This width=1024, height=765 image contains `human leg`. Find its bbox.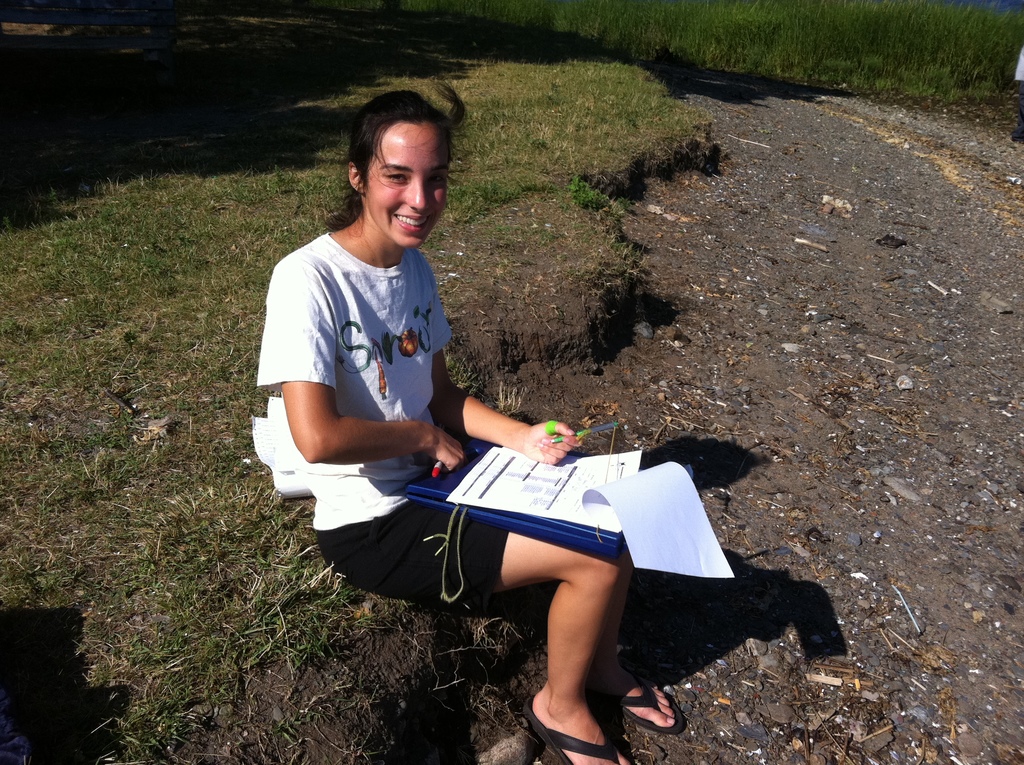
595, 666, 676, 727.
